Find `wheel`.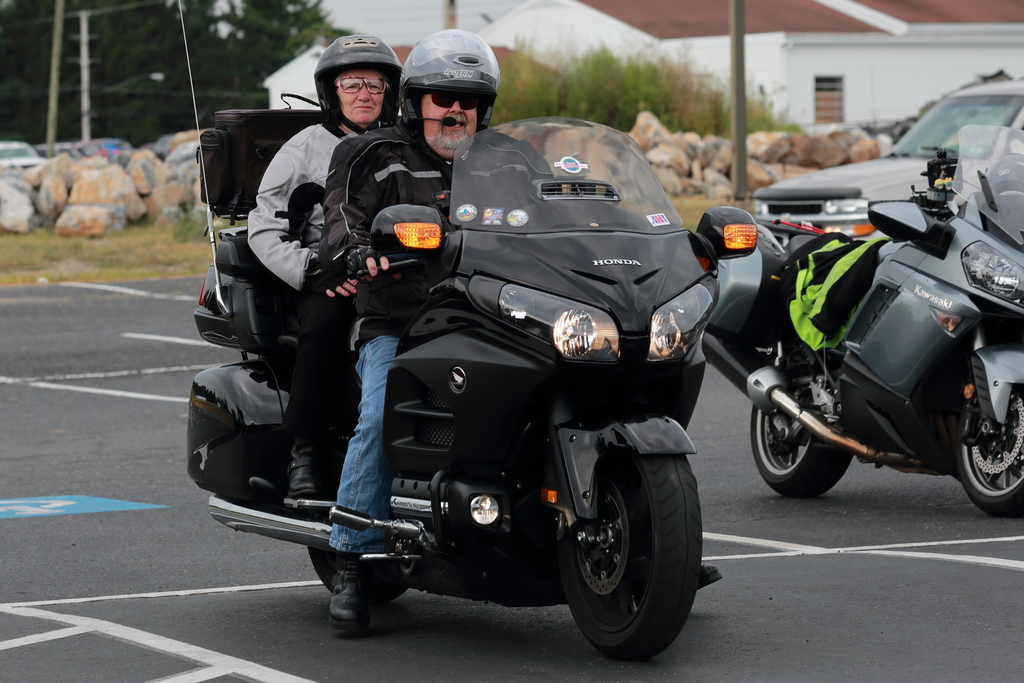
x1=554 y1=443 x2=708 y2=671.
